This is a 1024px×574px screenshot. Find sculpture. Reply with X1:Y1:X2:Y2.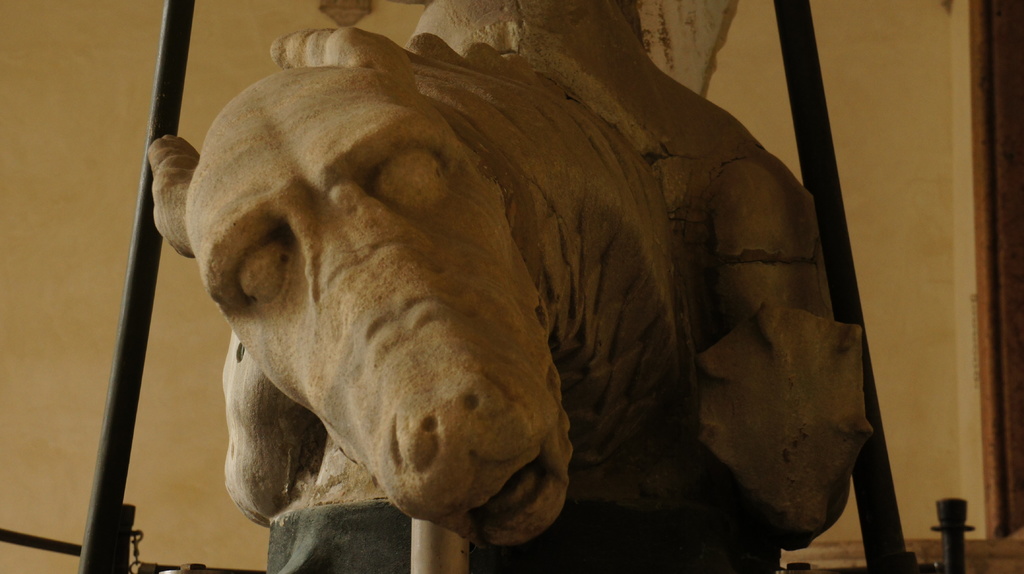
148:0:888:573.
